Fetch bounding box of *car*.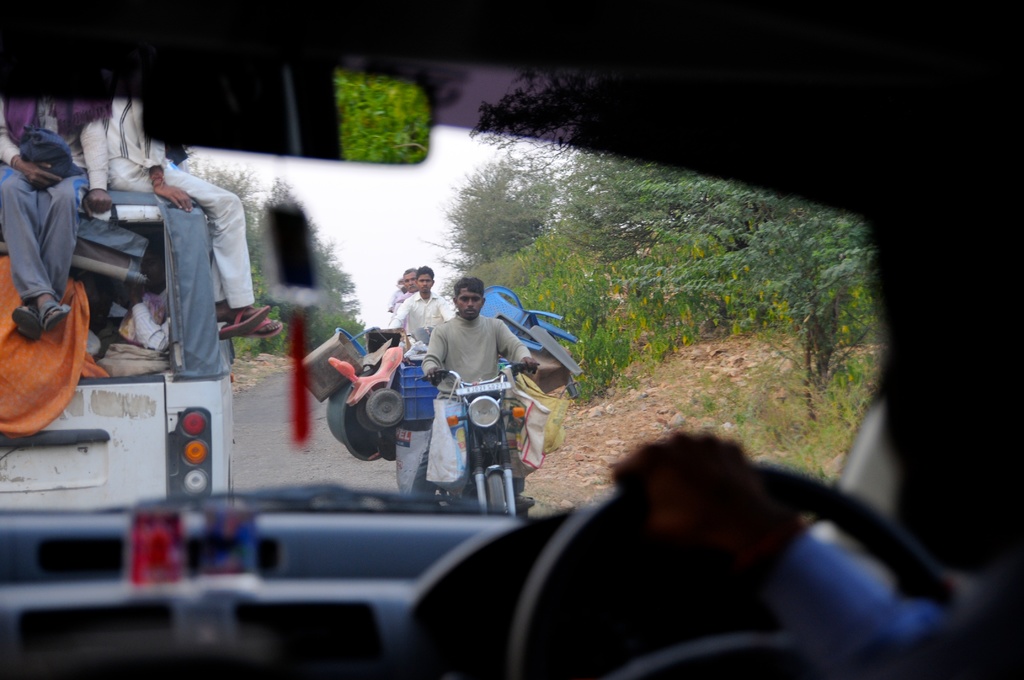
Bbox: box(0, 3, 1023, 679).
